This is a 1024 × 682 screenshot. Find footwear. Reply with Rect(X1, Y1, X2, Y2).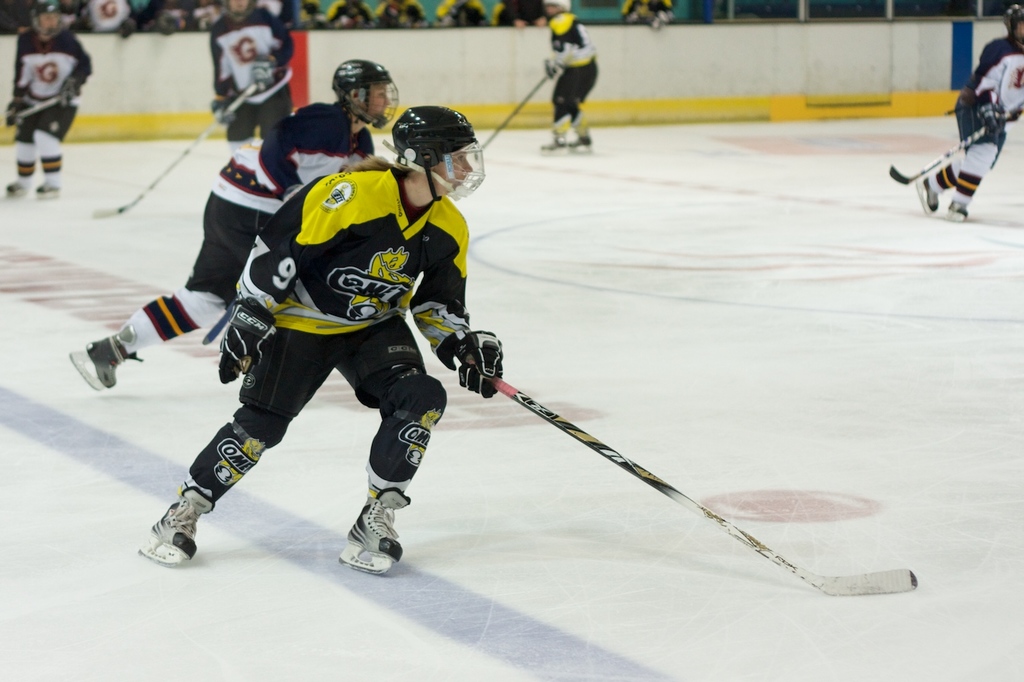
Rect(336, 498, 401, 573).
